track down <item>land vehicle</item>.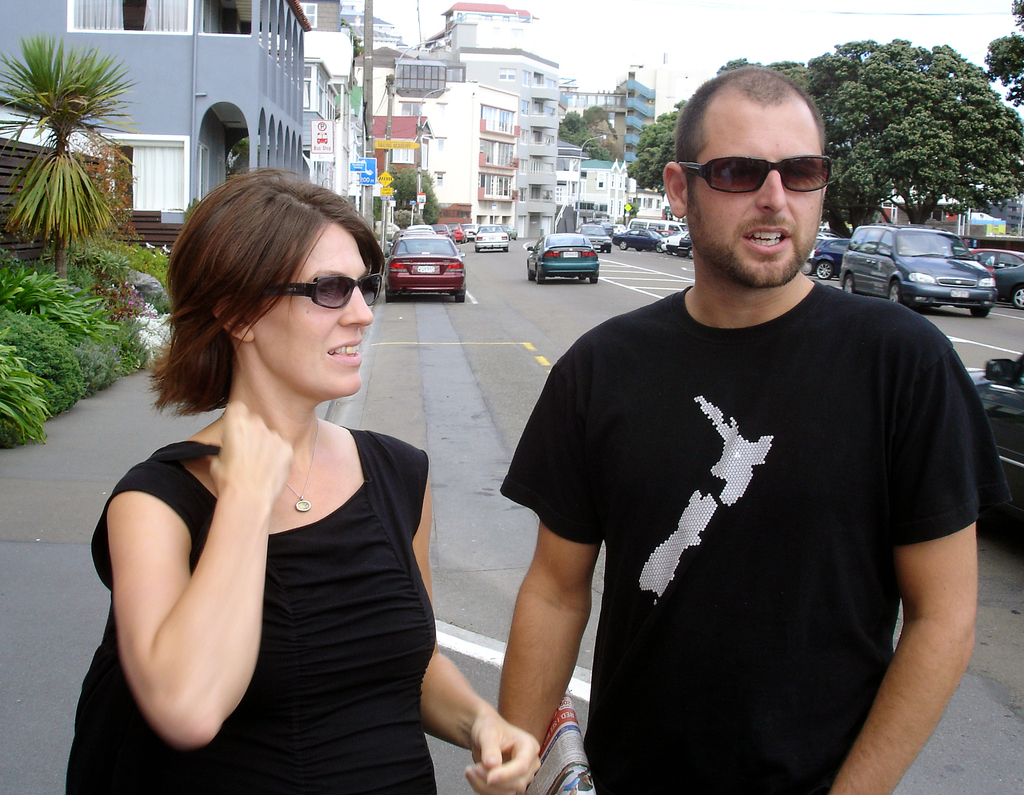
Tracked to Rect(970, 249, 1023, 273).
